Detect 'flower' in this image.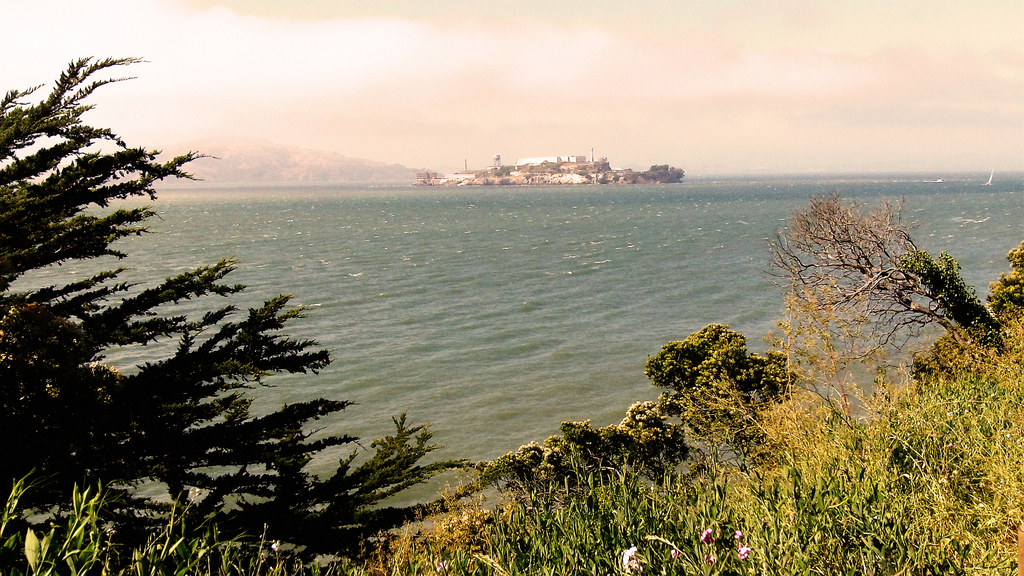
Detection: [left=732, top=531, right=740, bottom=544].
